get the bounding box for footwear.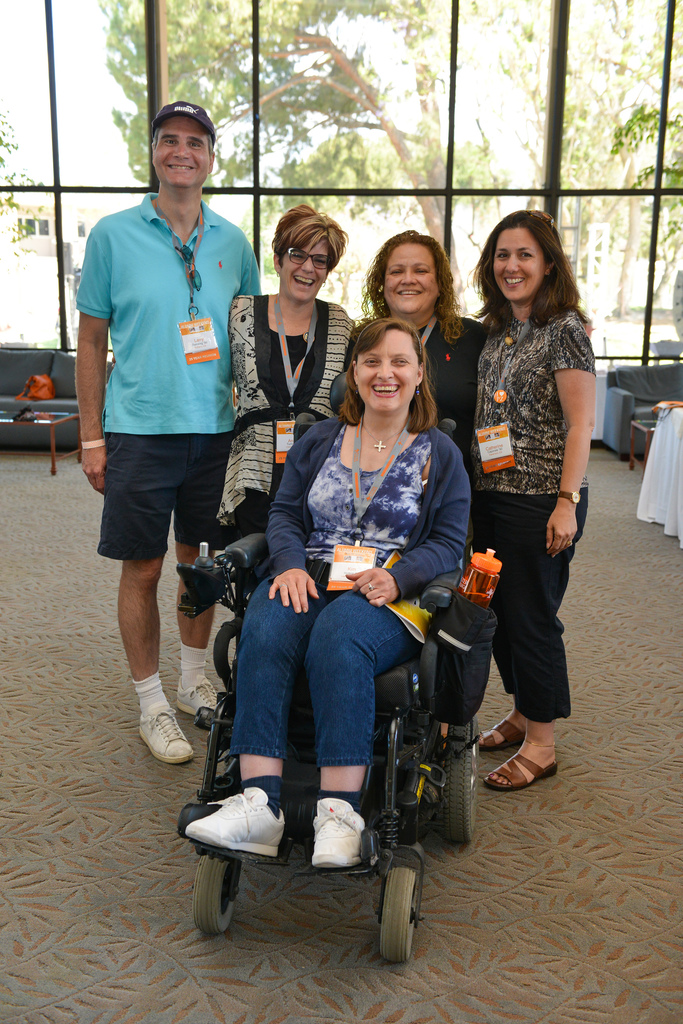
x1=133 y1=705 x2=201 y2=764.
